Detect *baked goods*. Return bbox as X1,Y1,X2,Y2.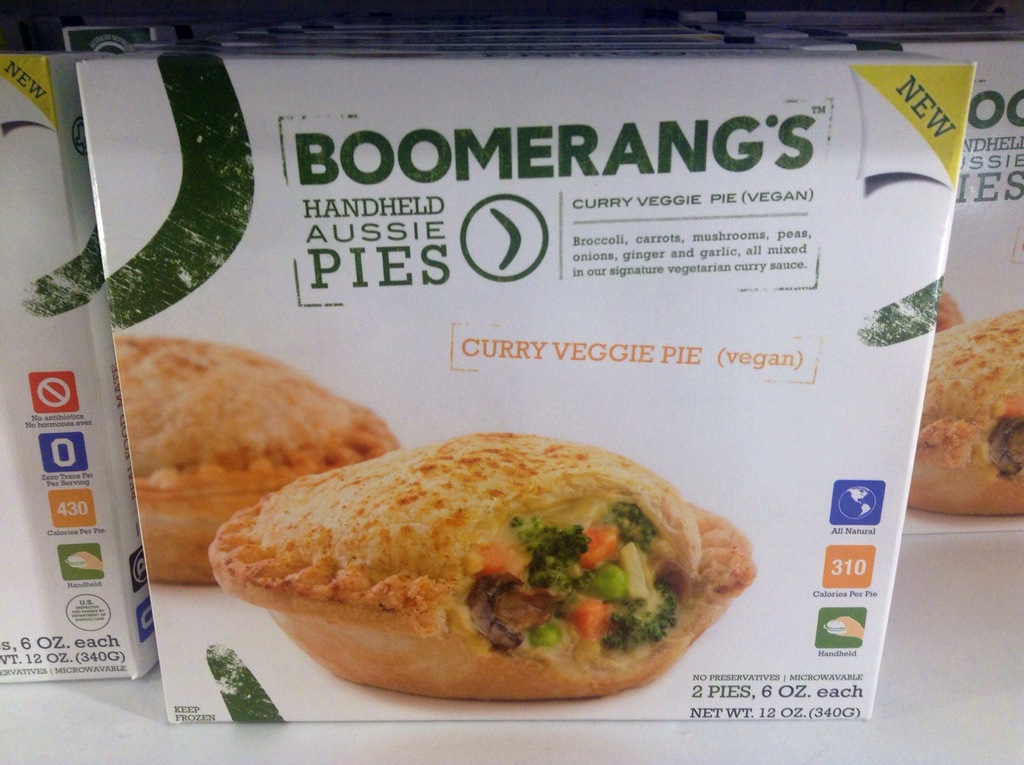
207,427,757,701.
